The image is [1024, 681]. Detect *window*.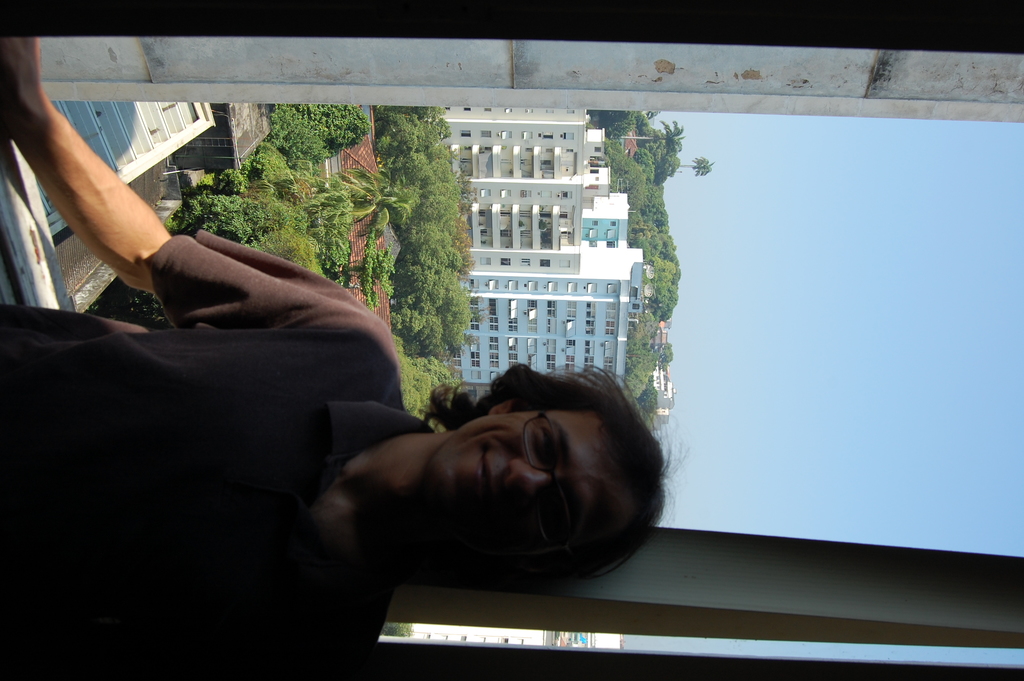
Detection: x1=529, y1=278, x2=537, y2=293.
